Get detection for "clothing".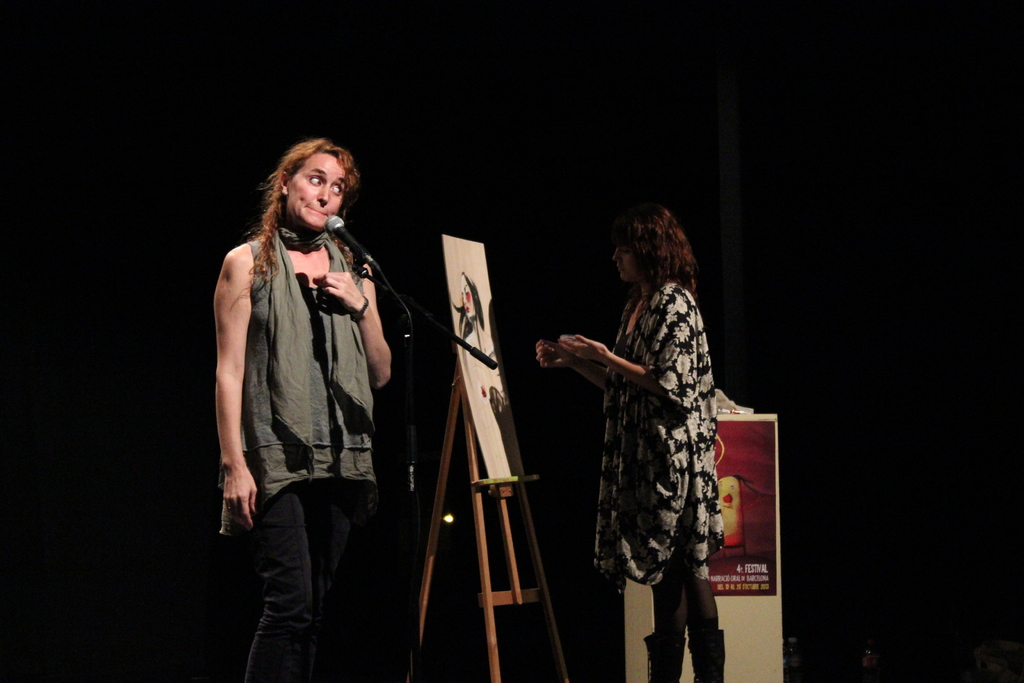
Detection: x1=583, y1=270, x2=745, y2=682.
